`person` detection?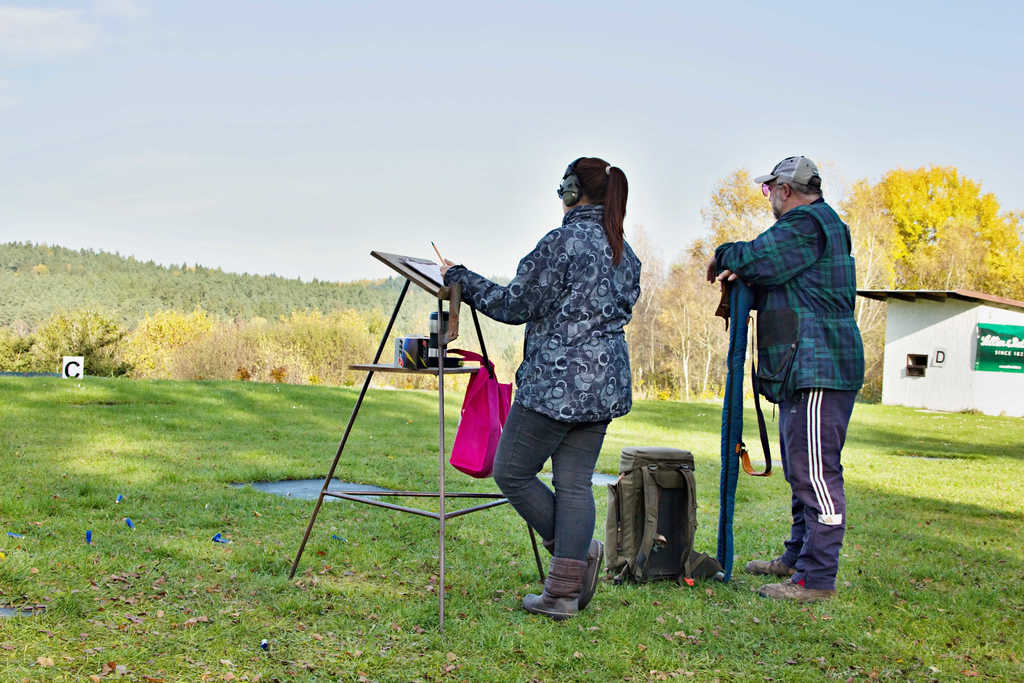
Rect(440, 155, 641, 623)
